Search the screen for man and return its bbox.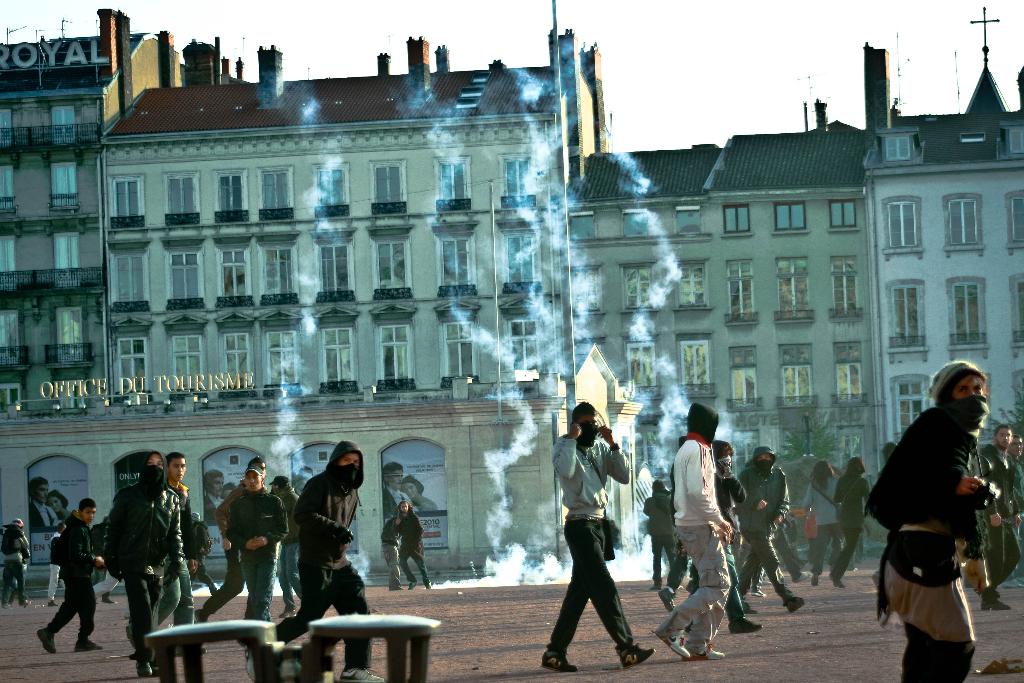
Found: bbox=(106, 449, 187, 673).
